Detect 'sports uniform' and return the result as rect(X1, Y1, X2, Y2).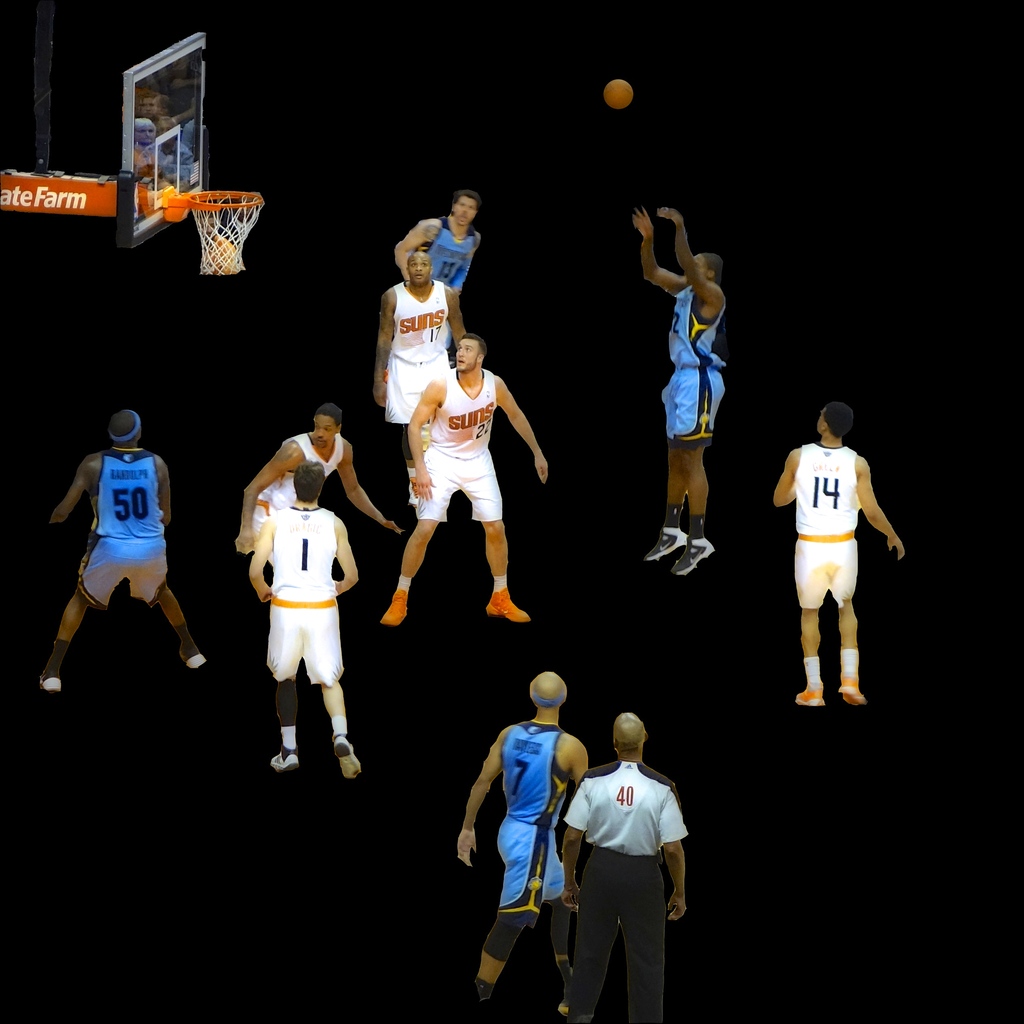
rect(797, 436, 859, 619).
